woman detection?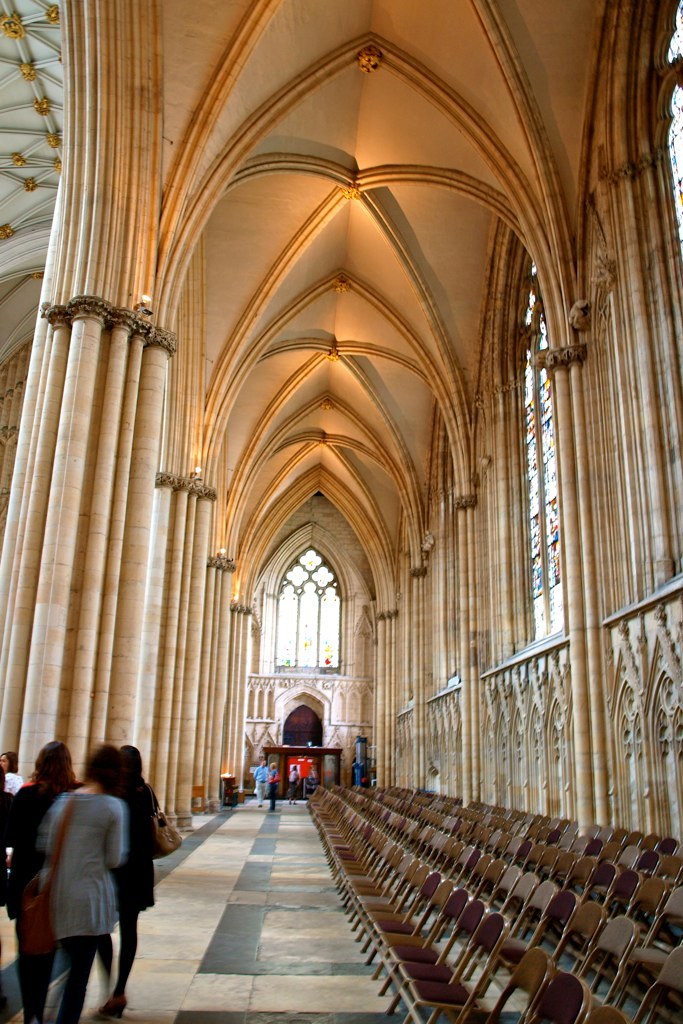
locate(0, 738, 82, 1006)
